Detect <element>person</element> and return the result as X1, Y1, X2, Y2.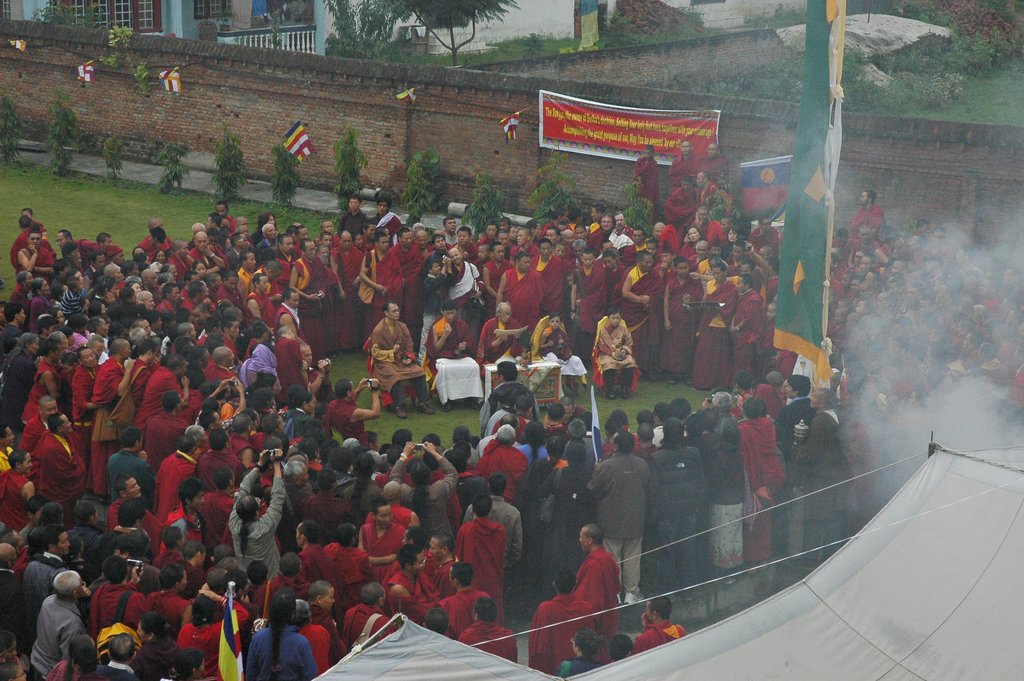
120, 500, 146, 531.
